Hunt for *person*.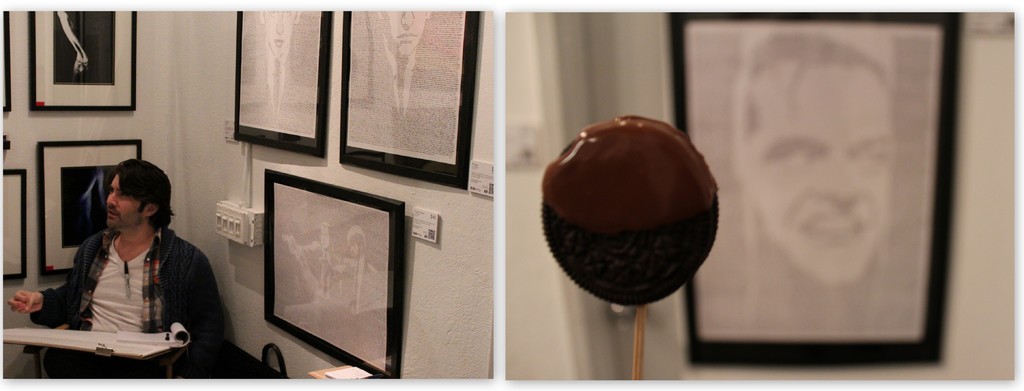
Hunted down at (left=36, top=160, right=209, bottom=369).
